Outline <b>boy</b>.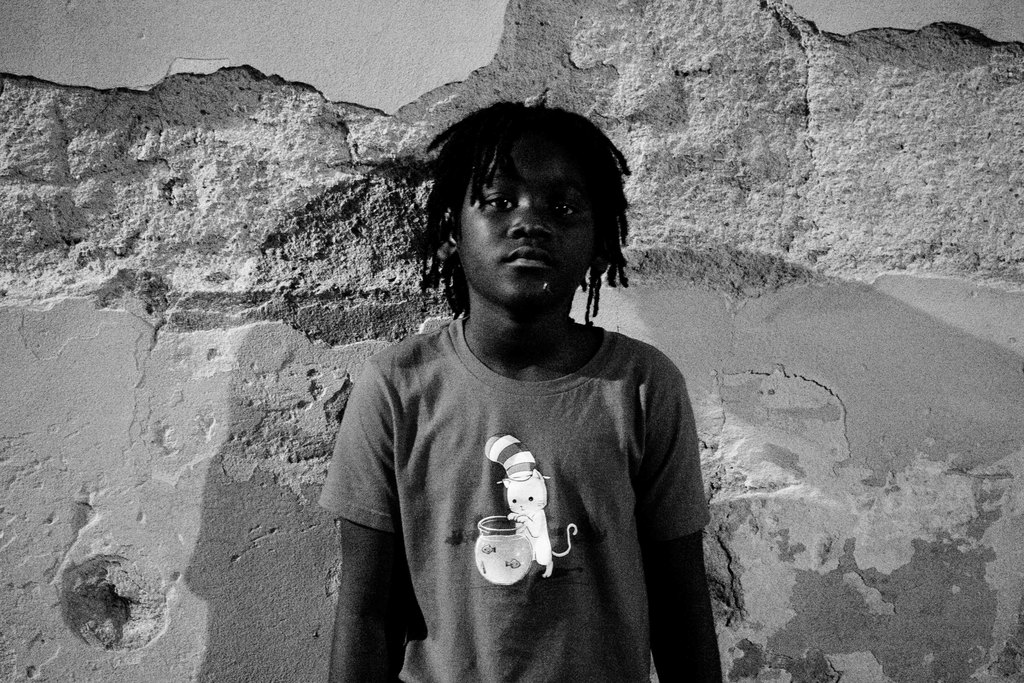
Outline: (316, 84, 721, 680).
